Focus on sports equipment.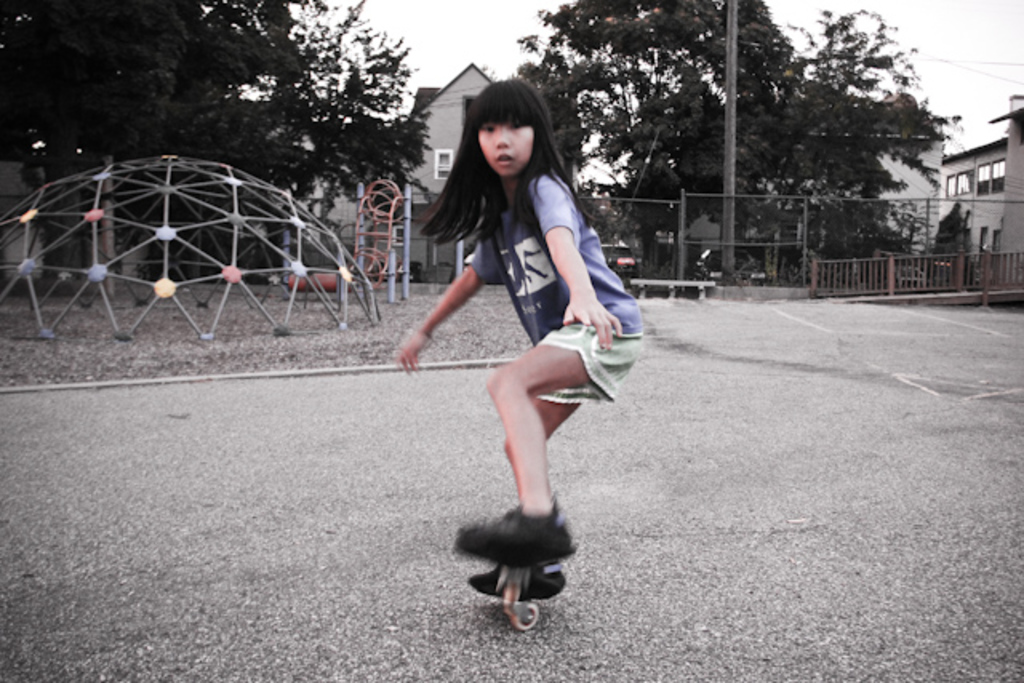
Focused at detection(467, 560, 570, 598).
